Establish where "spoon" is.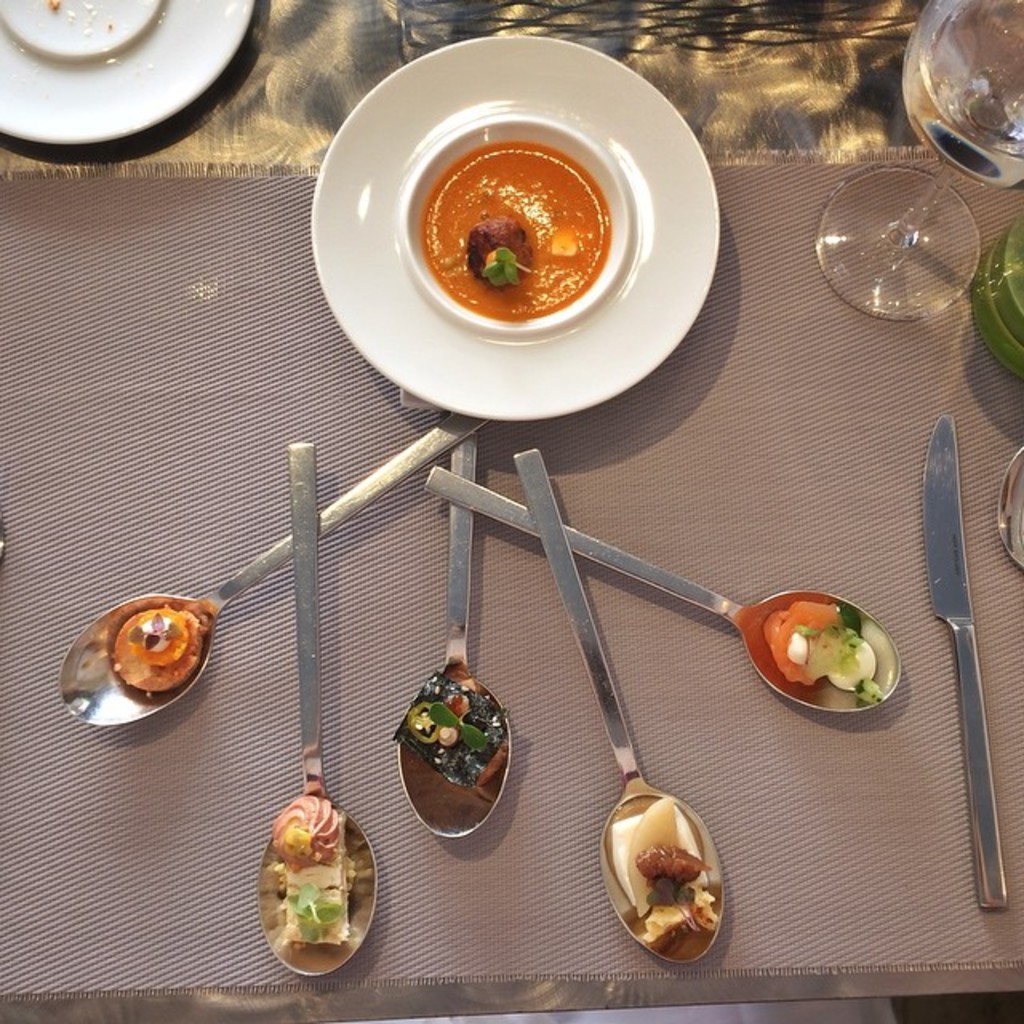
Established at [514,446,720,968].
